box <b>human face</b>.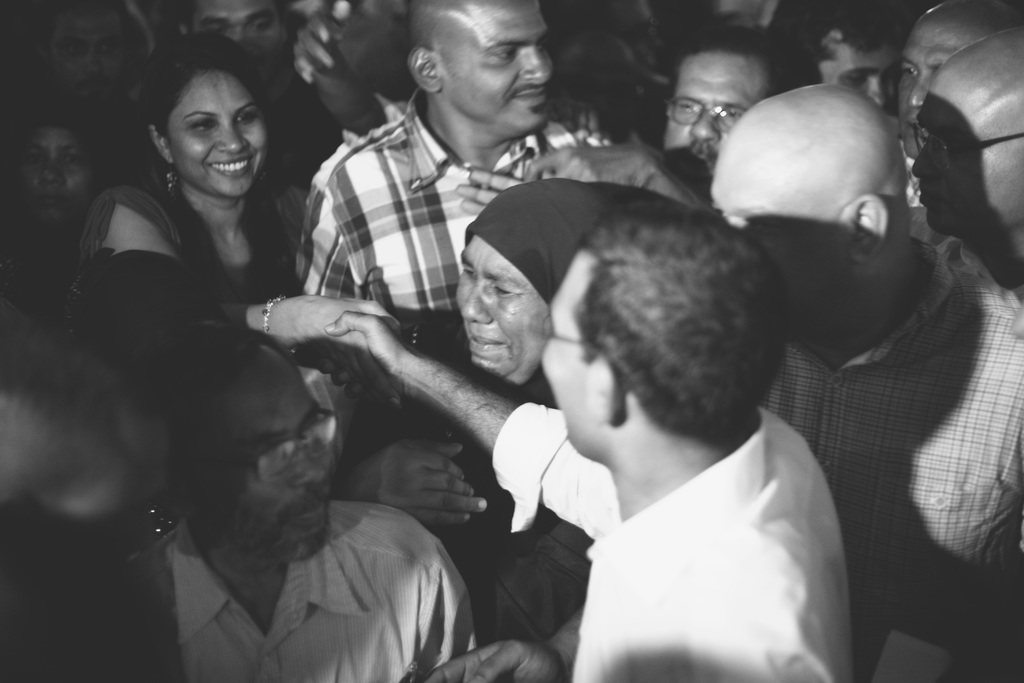
[911,85,1019,229].
